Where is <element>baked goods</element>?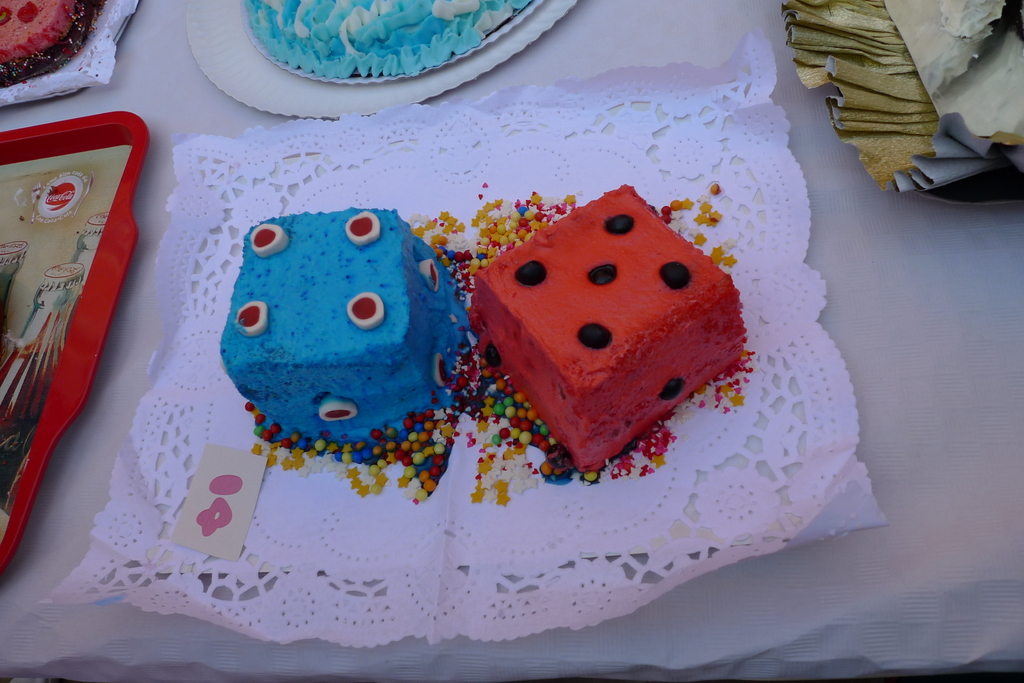
l=466, t=186, r=749, b=472.
